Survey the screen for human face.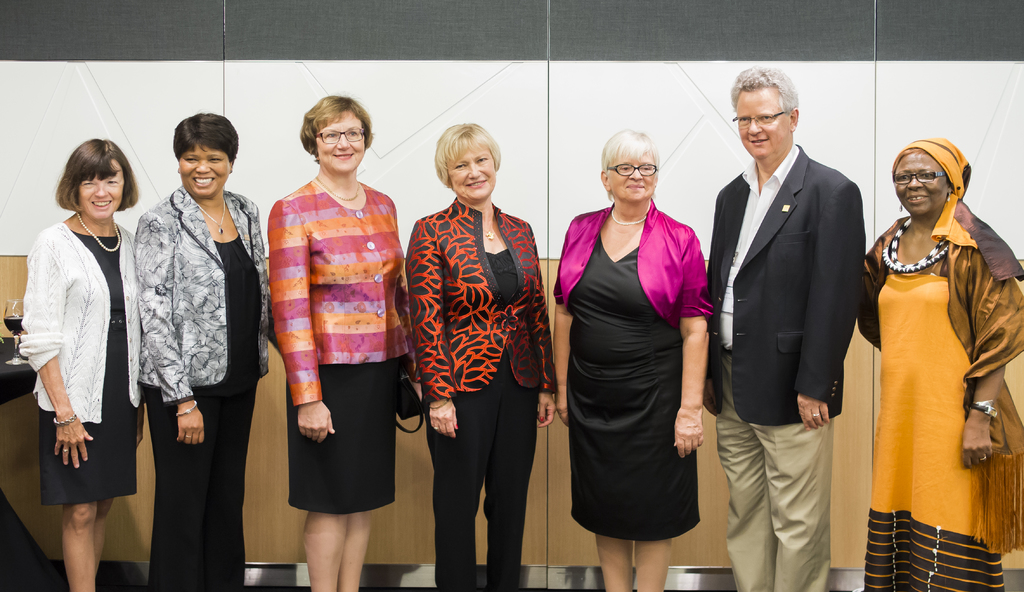
Survey found: (left=78, top=160, right=124, bottom=218).
